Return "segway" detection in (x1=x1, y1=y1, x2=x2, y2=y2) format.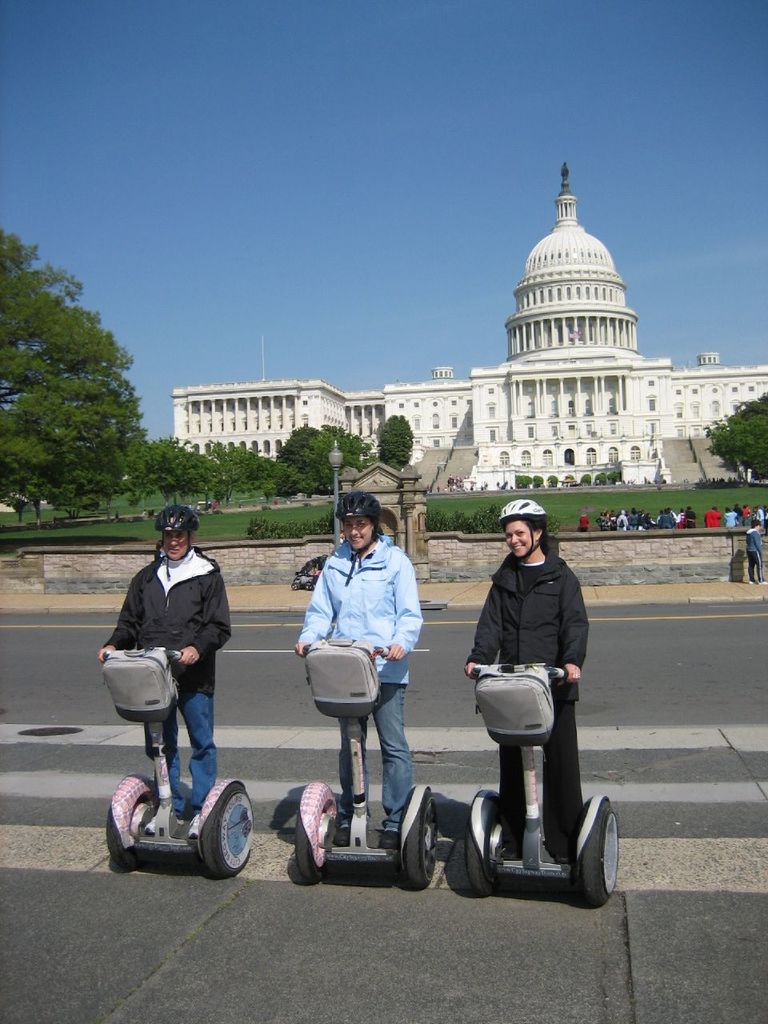
(x1=287, y1=641, x2=447, y2=878).
